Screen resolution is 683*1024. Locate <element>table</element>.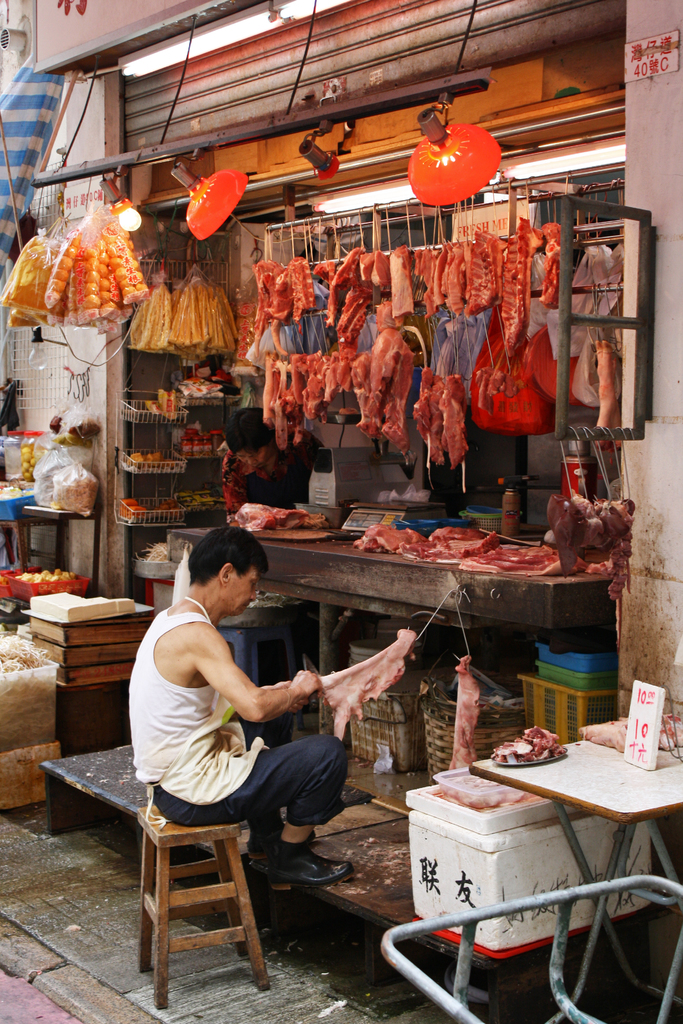
<region>474, 737, 682, 1019</region>.
